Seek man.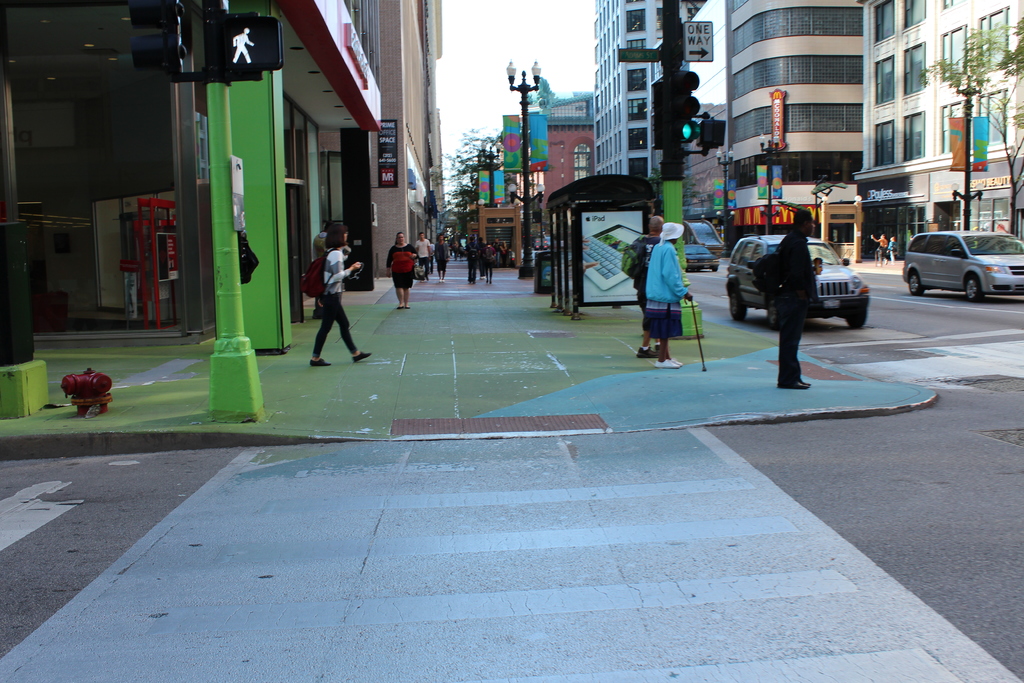
x1=312 y1=221 x2=330 y2=315.
